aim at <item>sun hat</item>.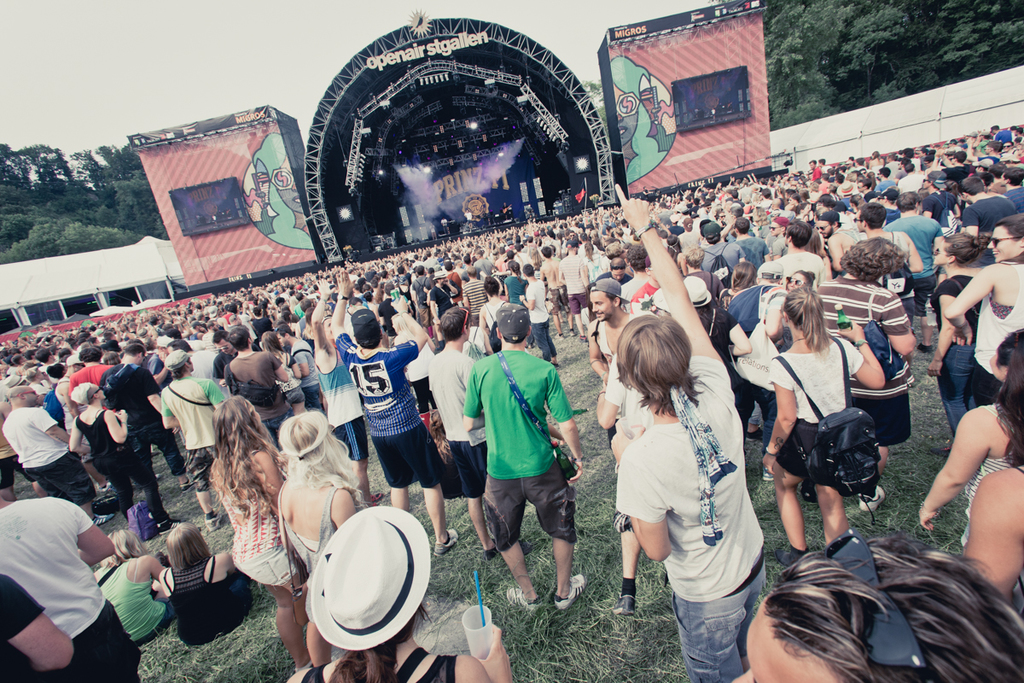
Aimed at box=[585, 277, 640, 308].
